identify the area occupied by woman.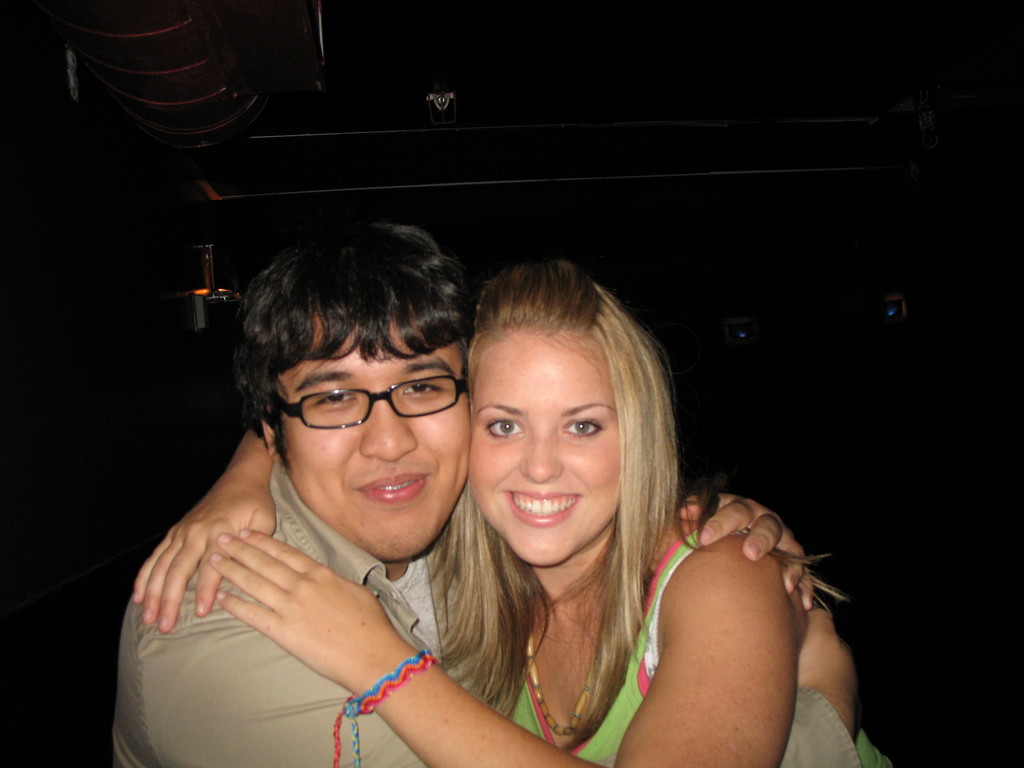
Area: x1=108 y1=233 x2=974 y2=767.
